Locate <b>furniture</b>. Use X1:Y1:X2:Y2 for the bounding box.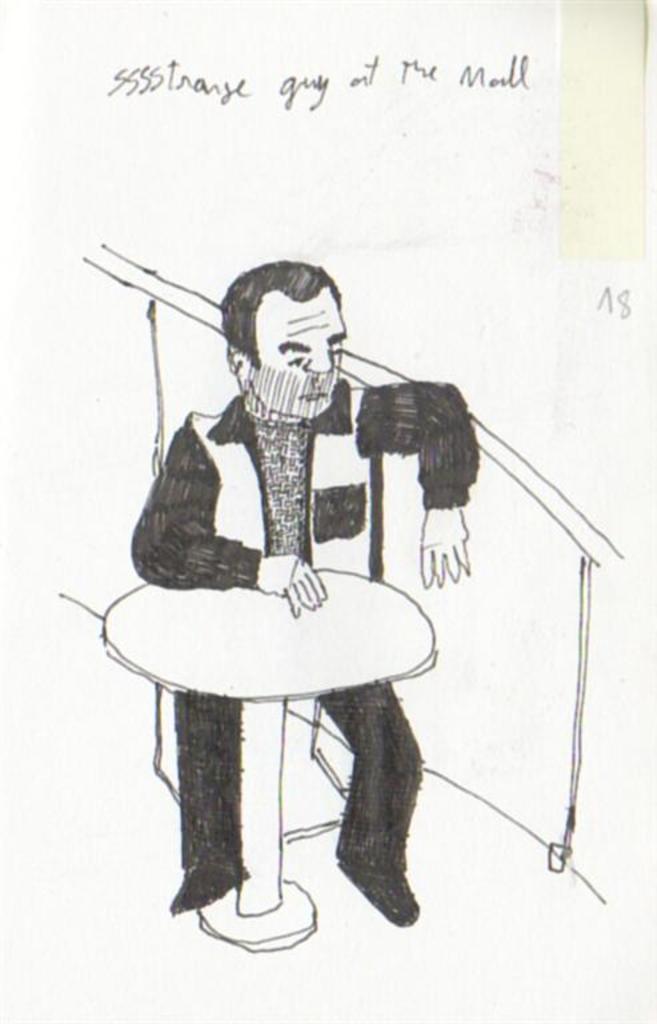
100:568:437:953.
